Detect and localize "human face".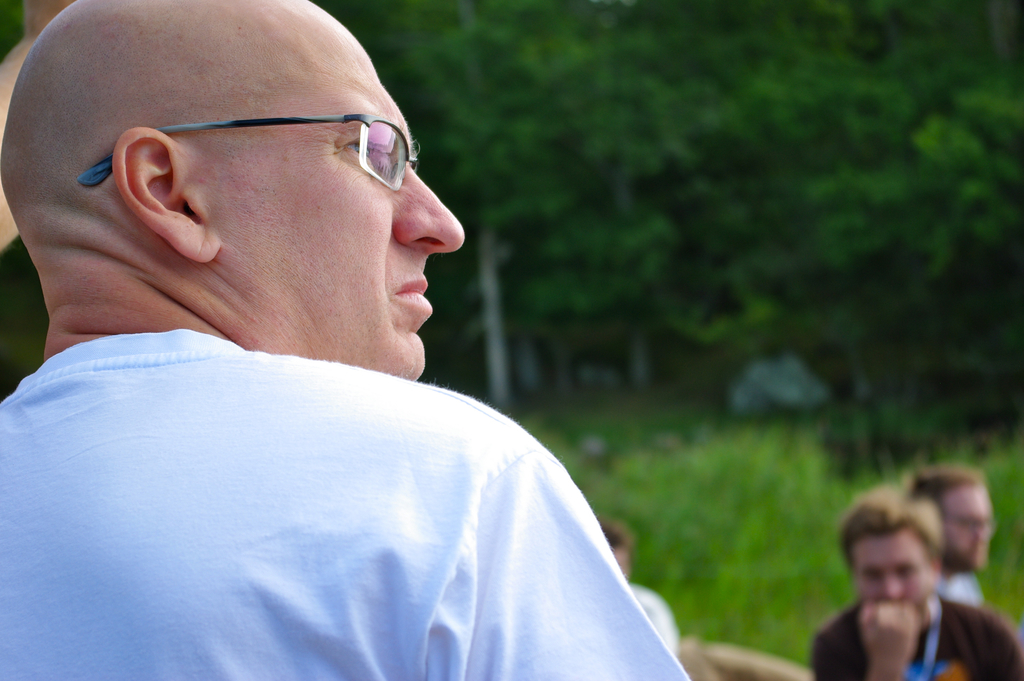
Localized at x1=858 y1=537 x2=936 y2=605.
